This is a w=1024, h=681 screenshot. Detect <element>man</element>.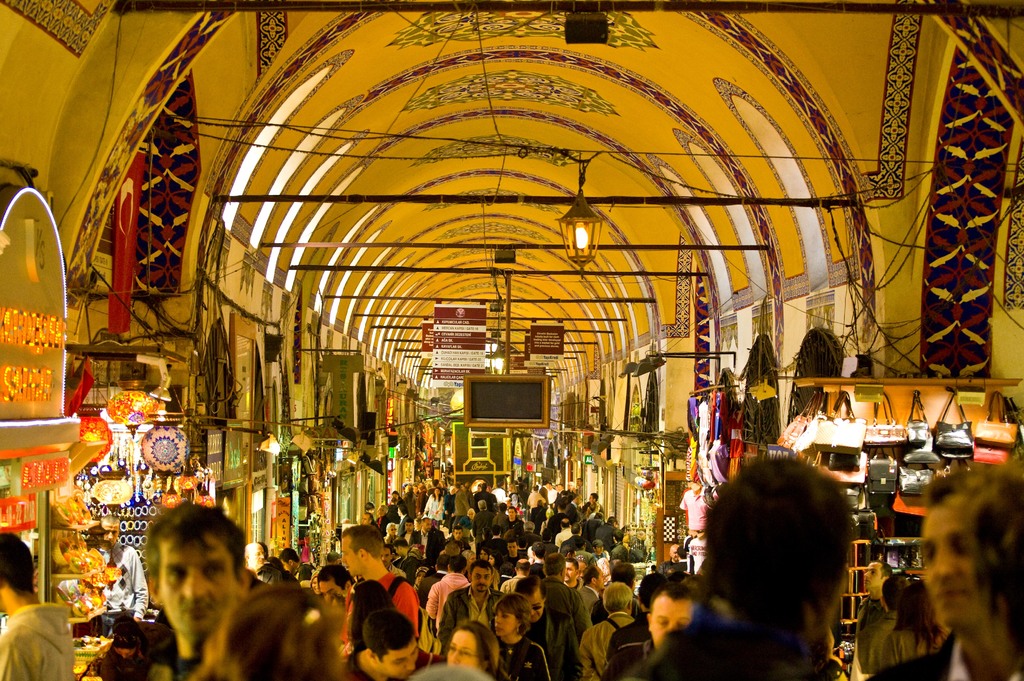
left=0, top=531, right=84, bottom=680.
